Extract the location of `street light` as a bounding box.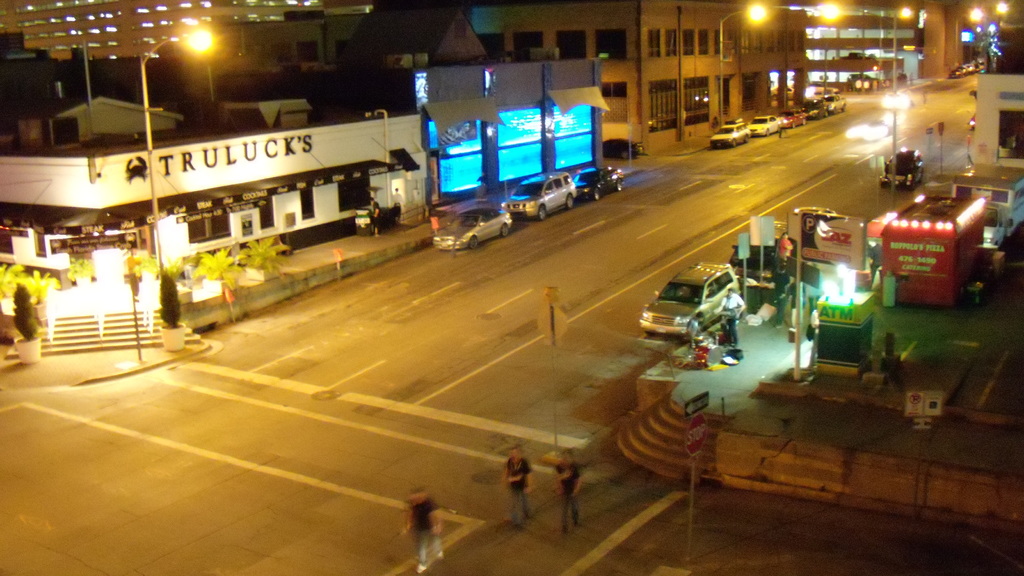
l=968, t=7, r=981, b=62.
